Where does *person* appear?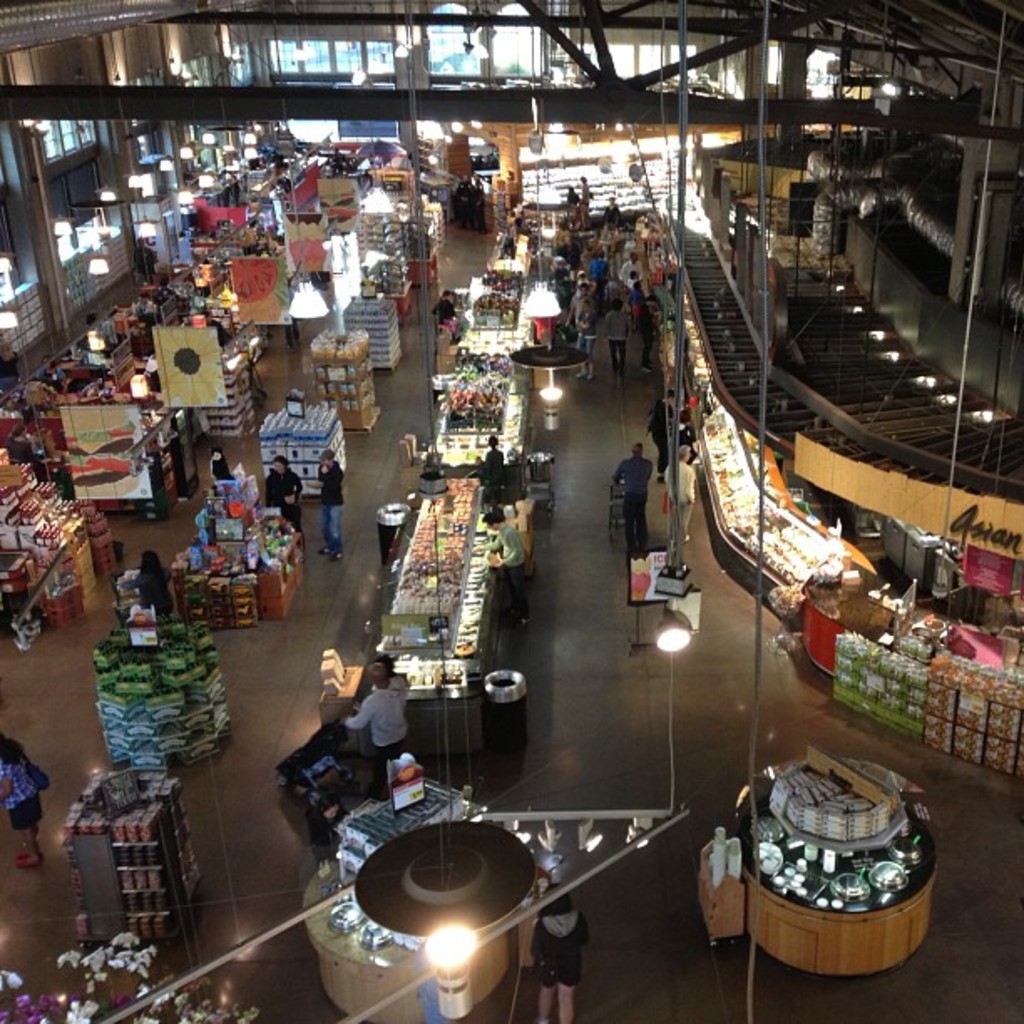
Appears at 3:423:35:467.
